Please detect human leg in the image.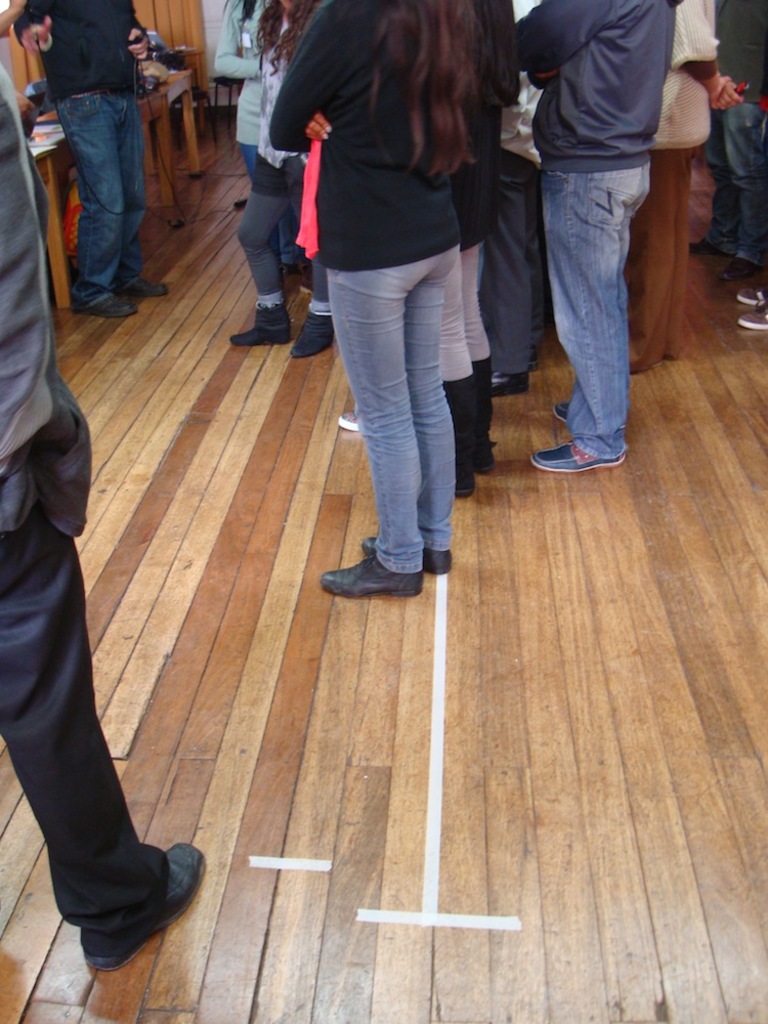
pyautogui.locateOnScreen(0, 439, 207, 974).
